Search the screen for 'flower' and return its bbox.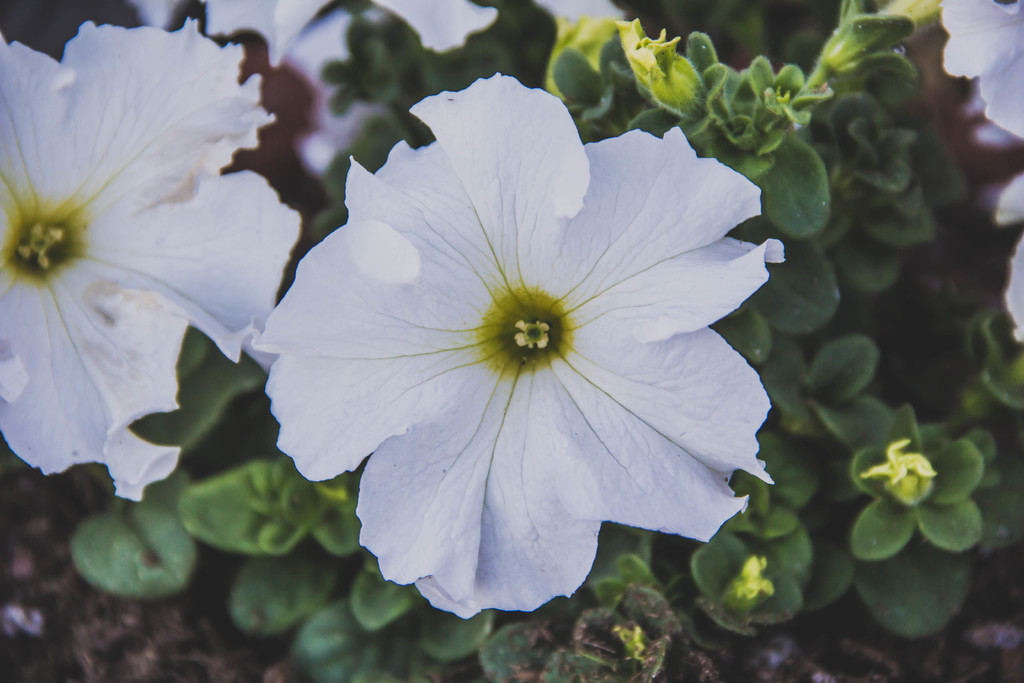
Found: x1=993, y1=173, x2=1023, y2=226.
